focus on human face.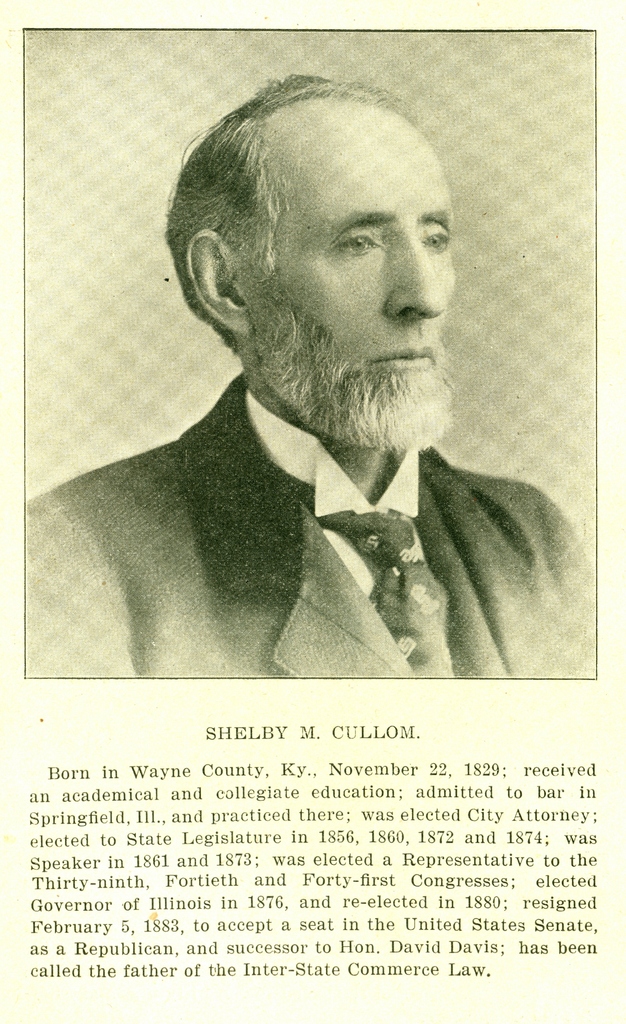
Focused at [x1=248, y1=120, x2=454, y2=455].
